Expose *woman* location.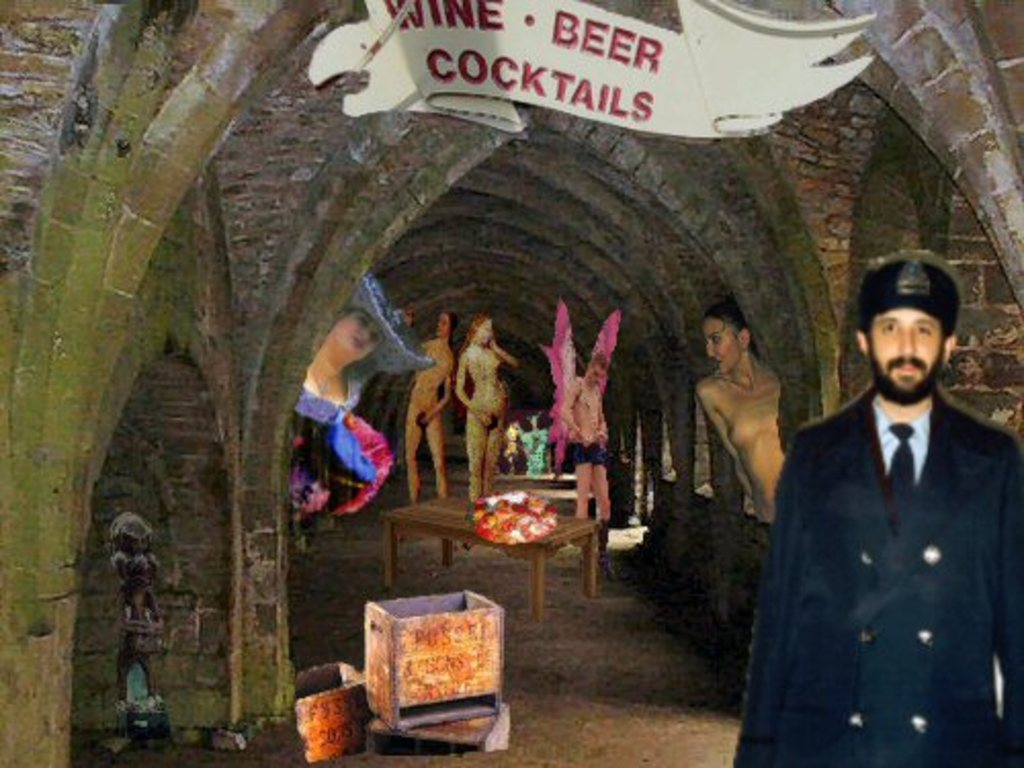
Exposed at left=442, top=307, right=522, bottom=510.
